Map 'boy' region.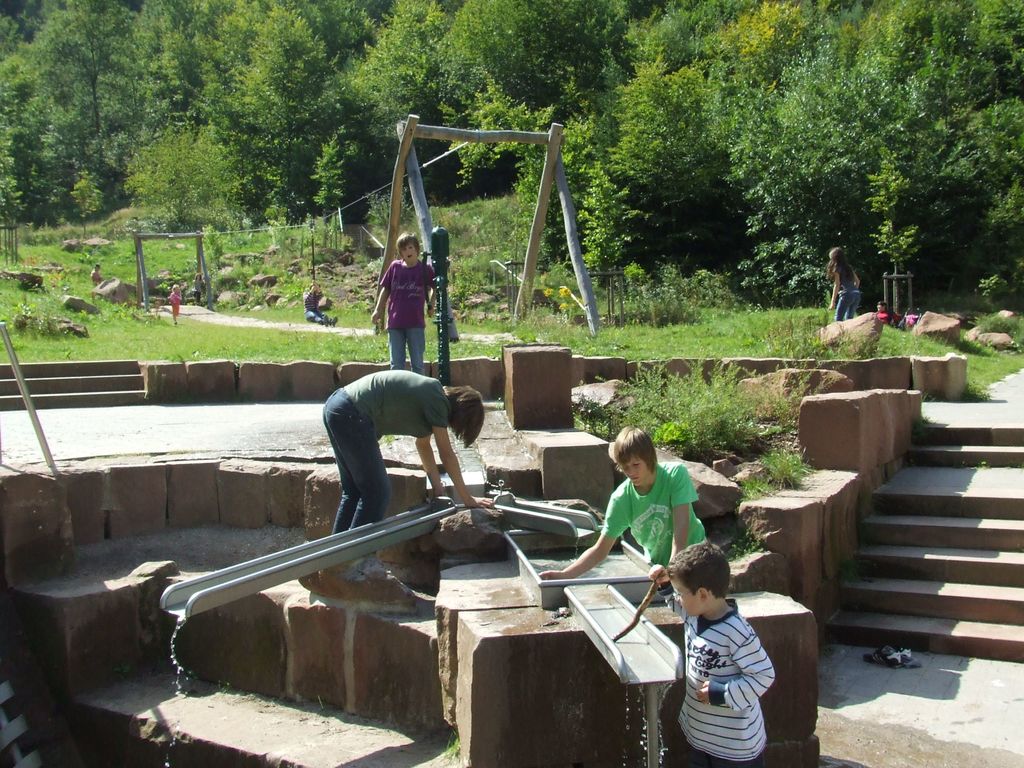
Mapped to region(649, 543, 774, 767).
